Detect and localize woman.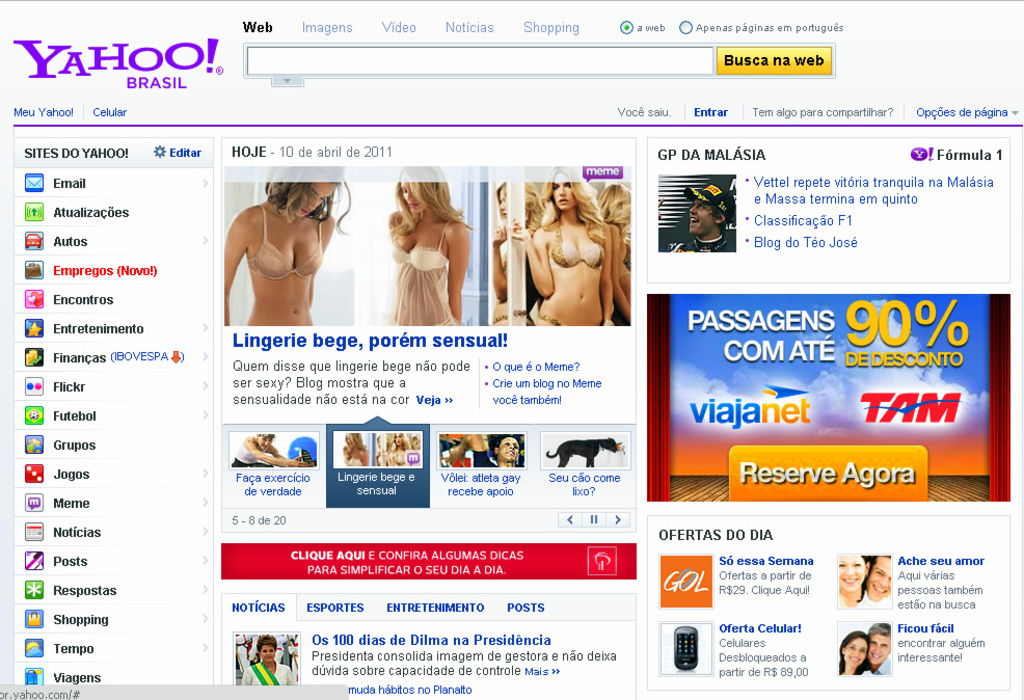
Localized at x1=383 y1=427 x2=414 y2=461.
